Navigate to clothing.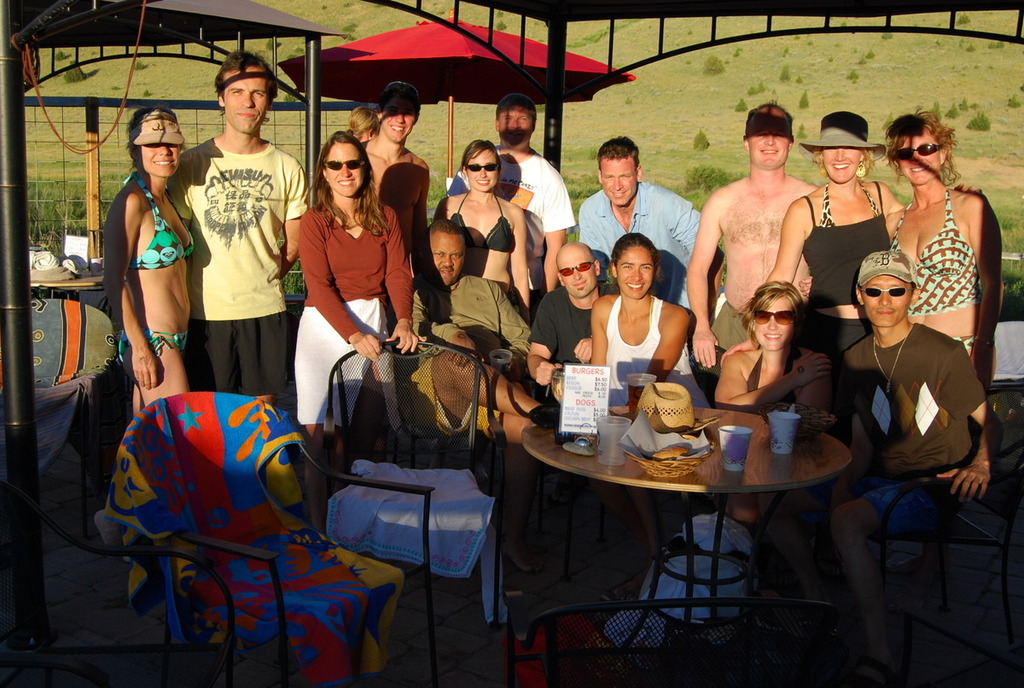
Navigation target: (846, 319, 988, 534).
